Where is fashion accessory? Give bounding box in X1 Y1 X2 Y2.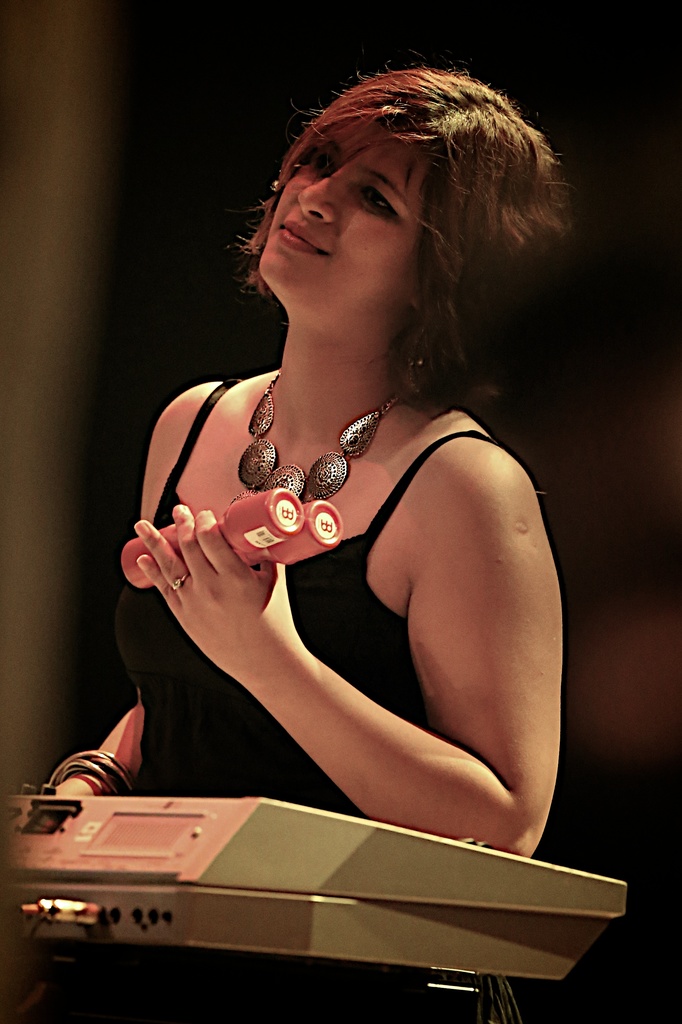
42 745 133 797.
